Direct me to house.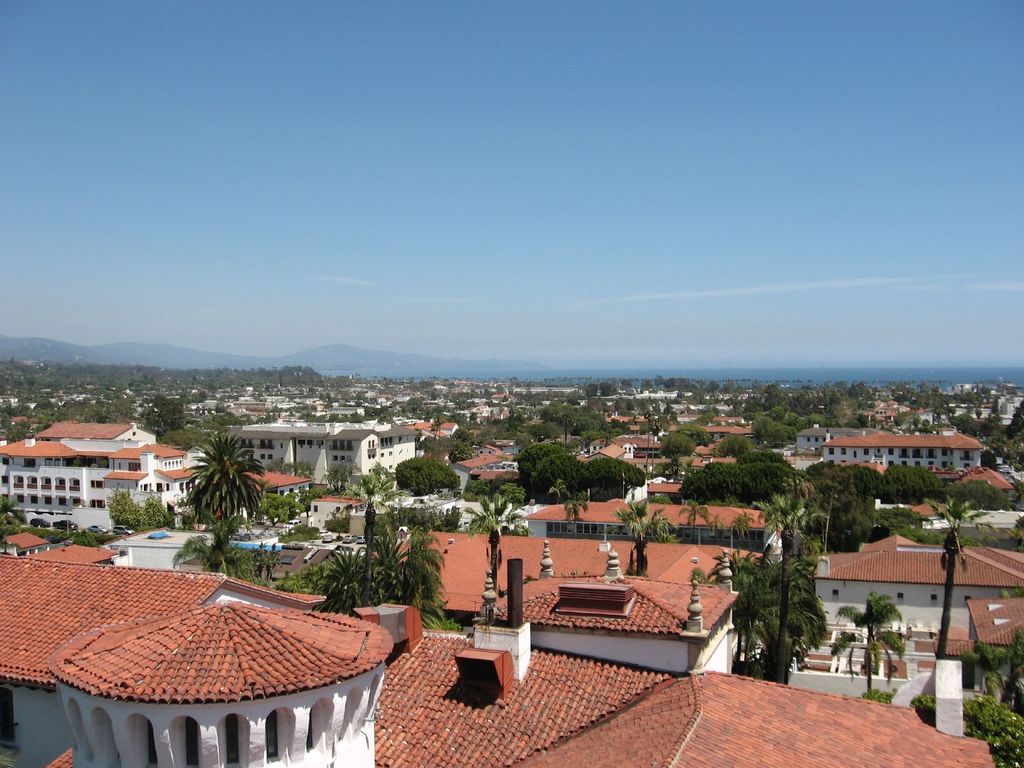
Direction: bbox=(796, 420, 828, 457).
